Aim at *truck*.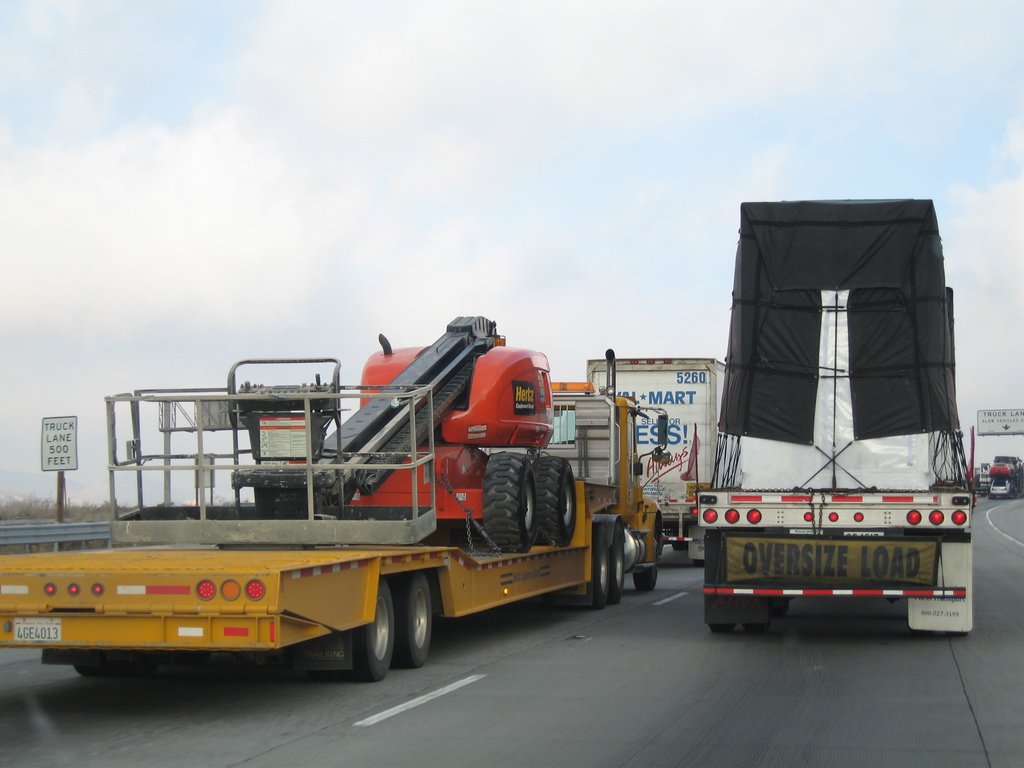
Aimed at region(986, 451, 1023, 499).
